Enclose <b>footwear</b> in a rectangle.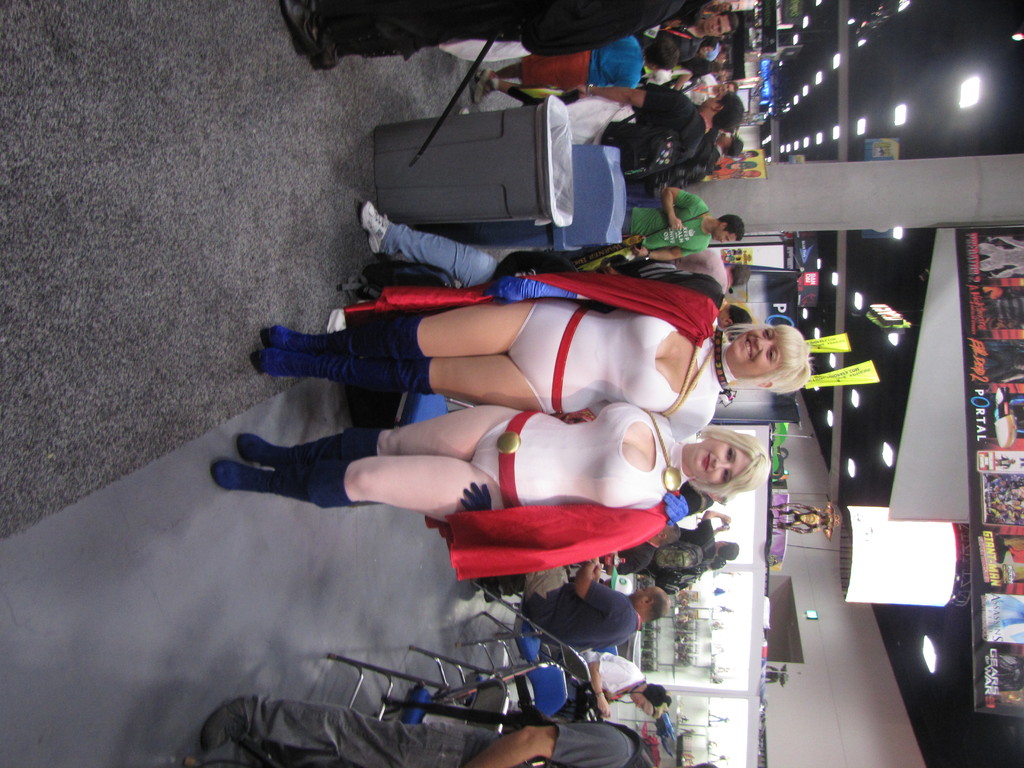
[475,579,499,605].
